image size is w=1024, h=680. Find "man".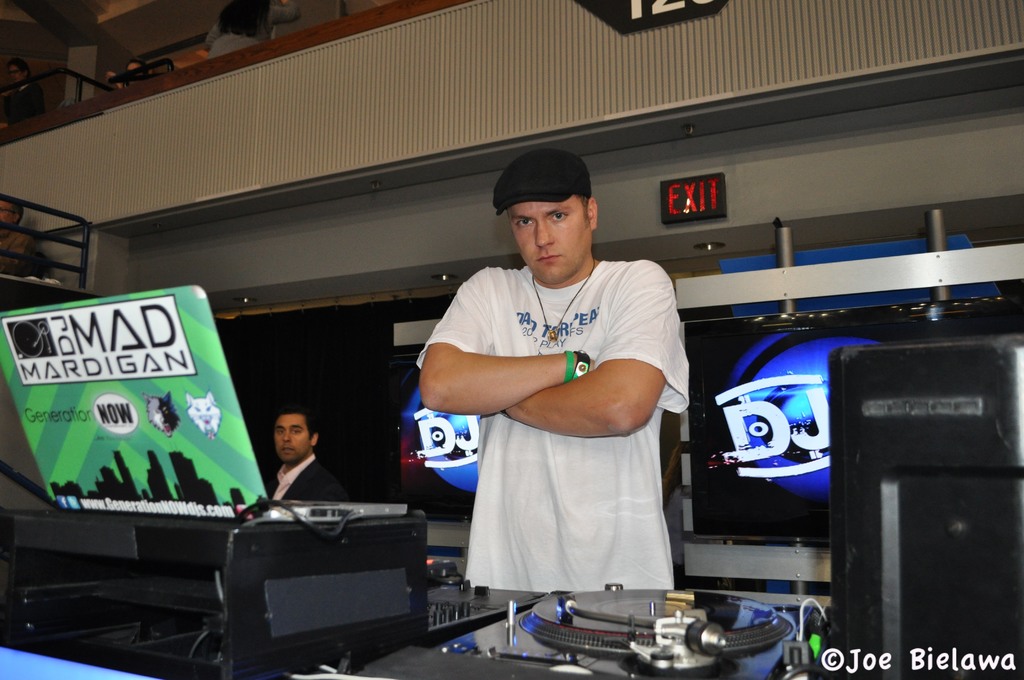
262/401/354/501.
